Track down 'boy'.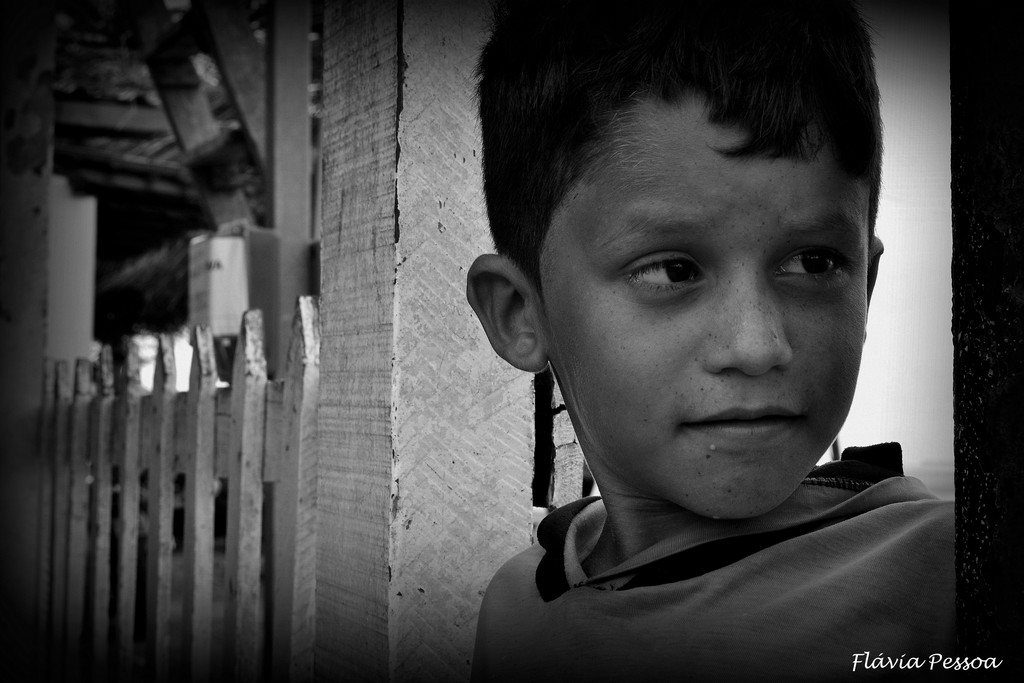
Tracked to bbox=(466, 0, 954, 680).
